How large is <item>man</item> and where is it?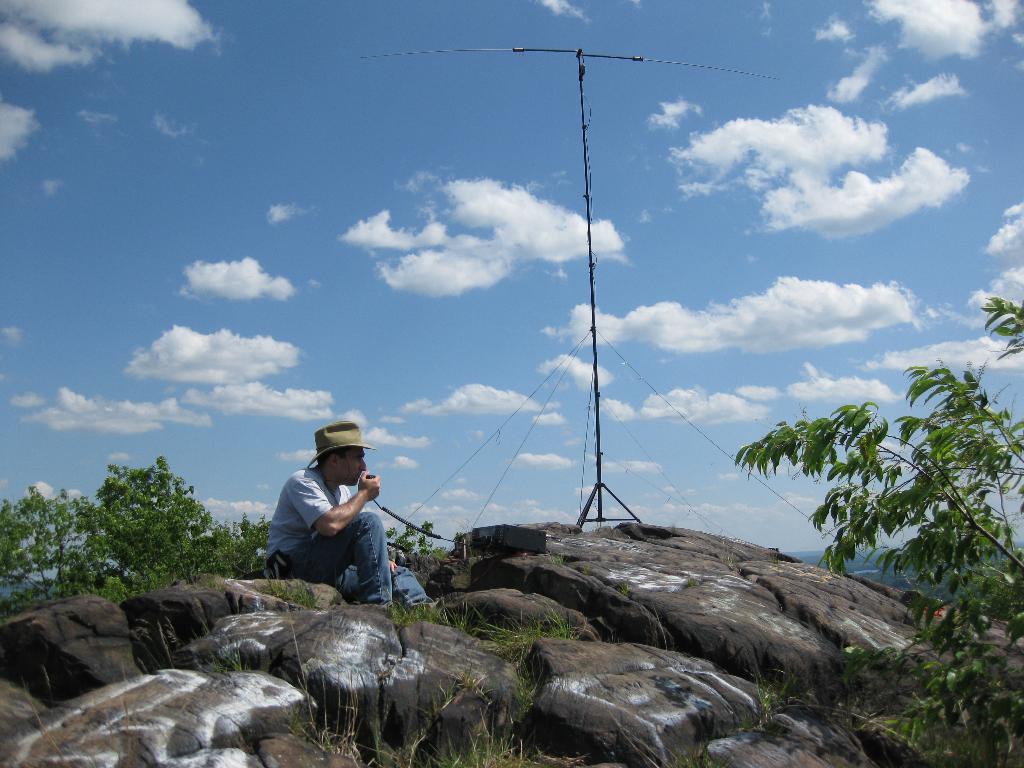
Bounding box: {"left": 259, "top": 447, "right": 413, "bottom": 620}.
